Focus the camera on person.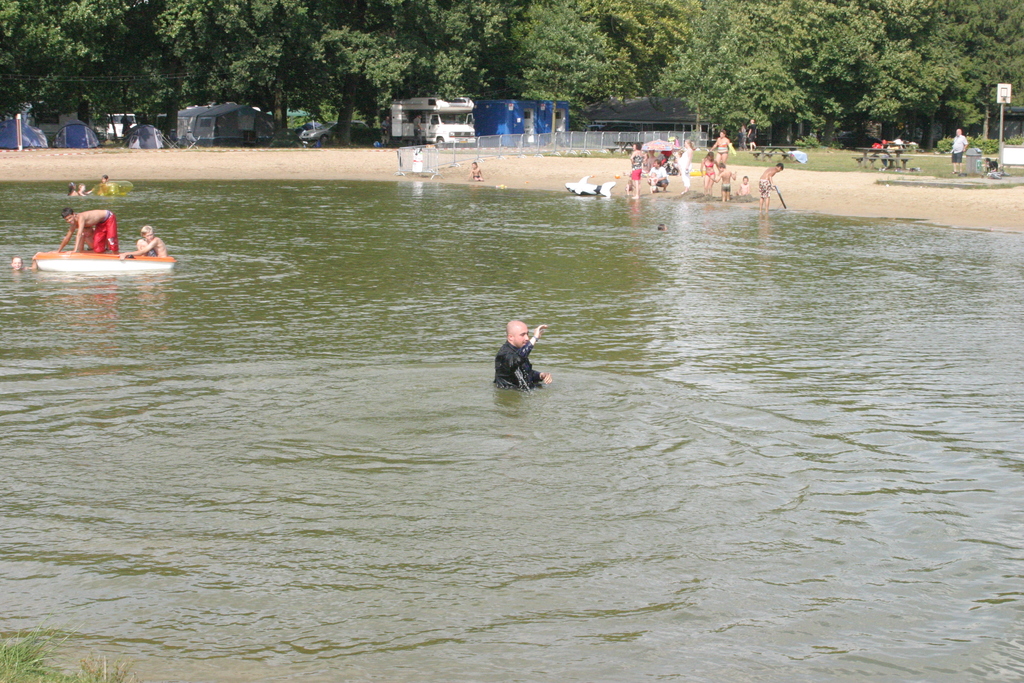
Focus region: bbox=[755, 158, 780, 210].
